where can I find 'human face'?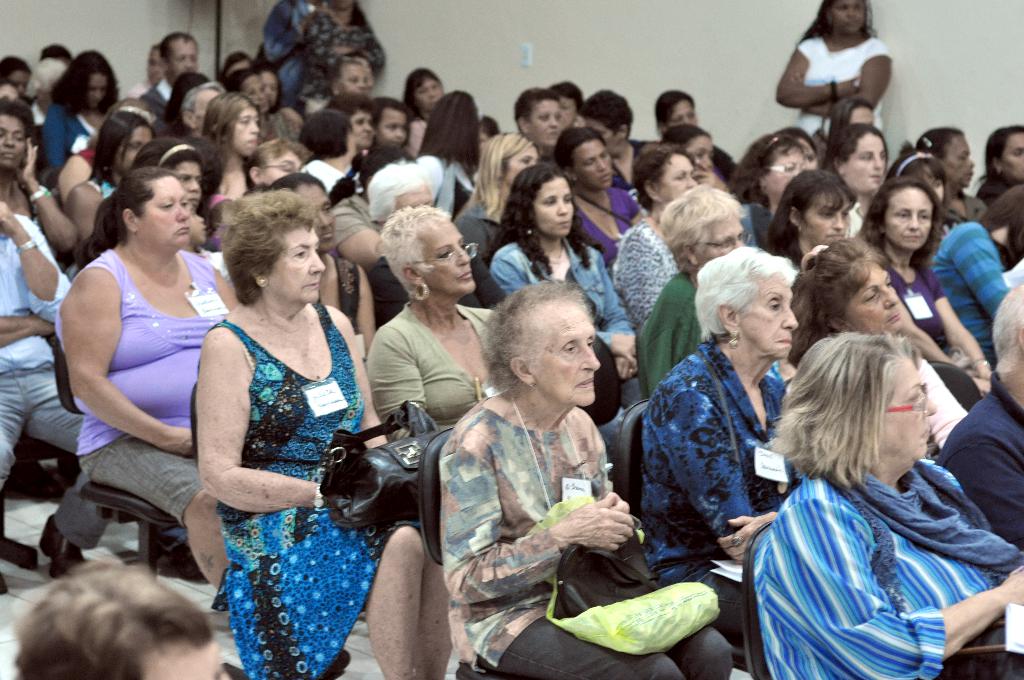
You can find it at (183,85,220,135).
